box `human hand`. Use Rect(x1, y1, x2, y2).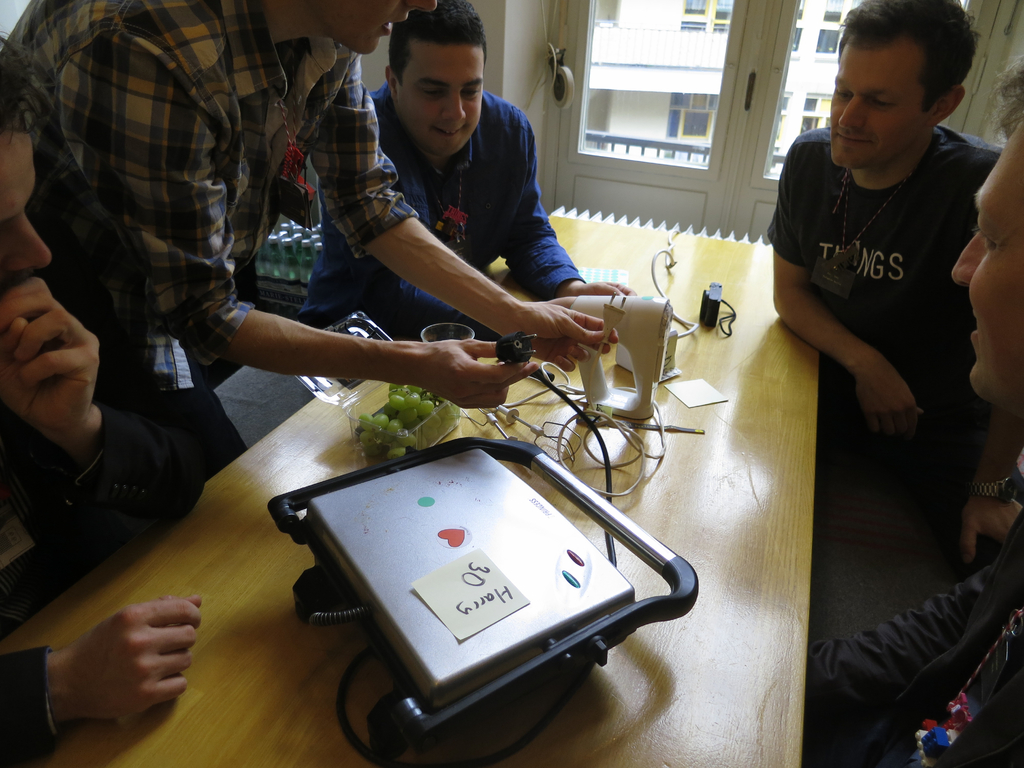
Rect(959, 492, 1023, 568).
